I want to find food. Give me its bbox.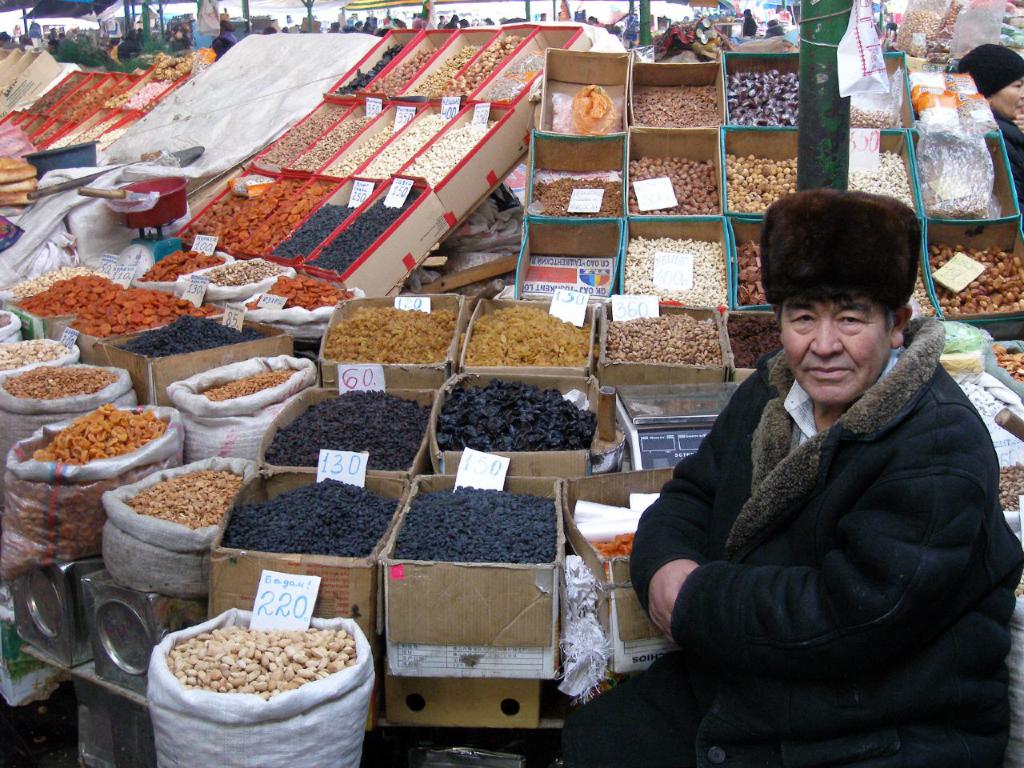
434:378:598:451.
